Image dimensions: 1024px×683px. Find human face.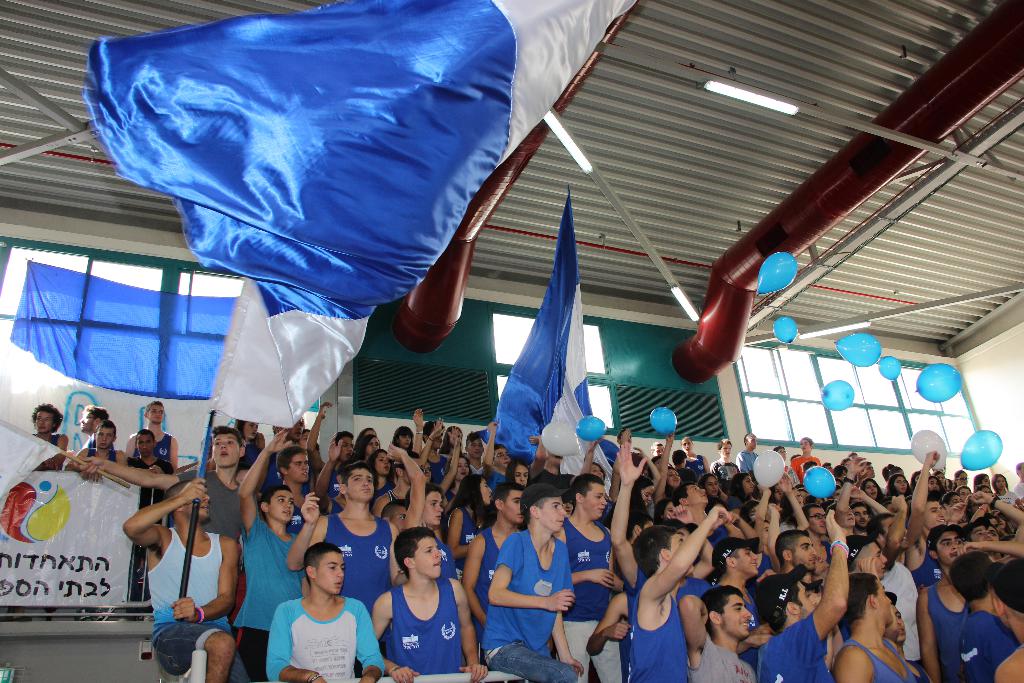
[287,454,308,481].
